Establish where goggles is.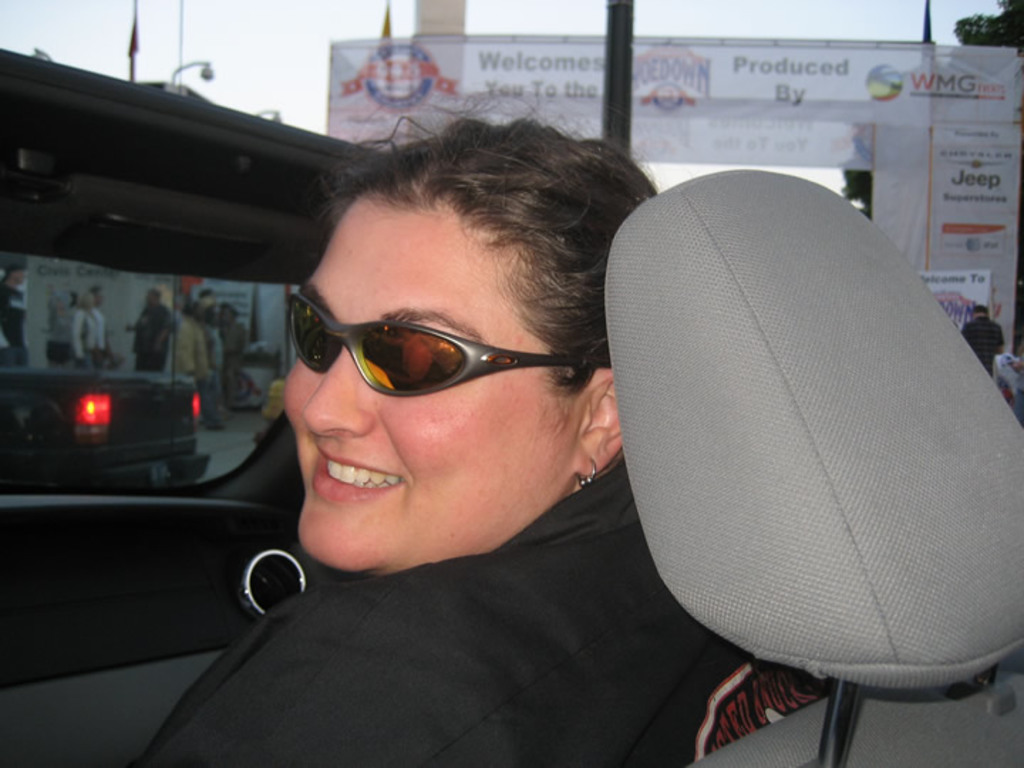
Established at bbox=(284, 284, 582, 402).
